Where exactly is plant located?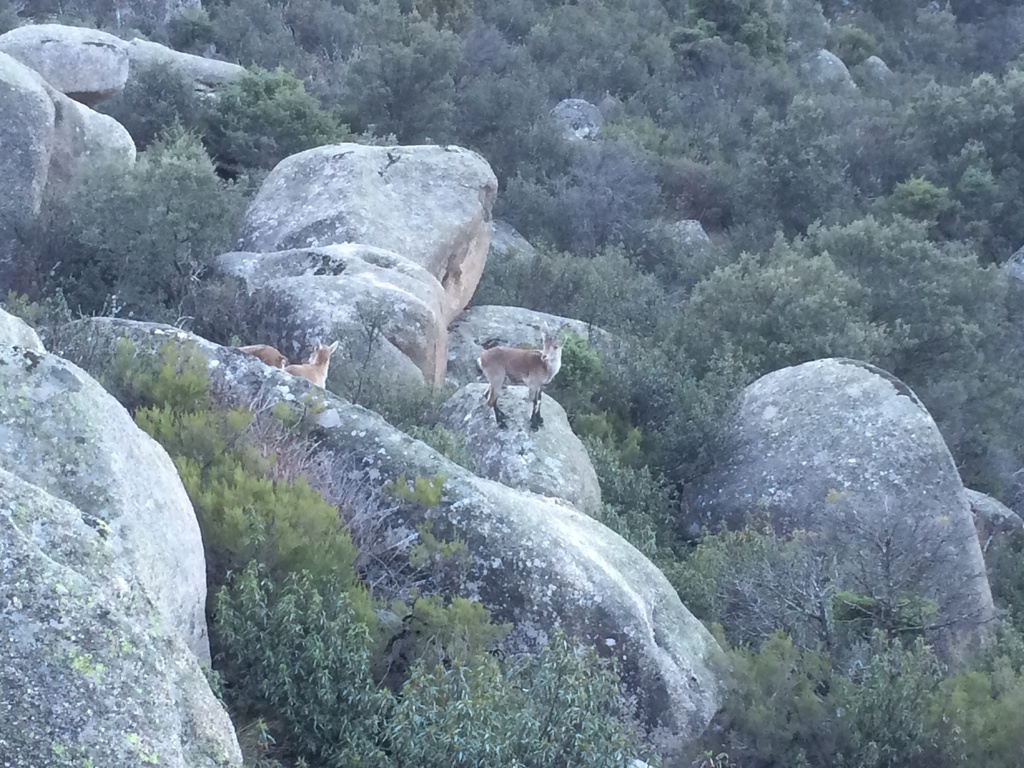
Its bounding box is bbox=[816, 636, 971, 767].
